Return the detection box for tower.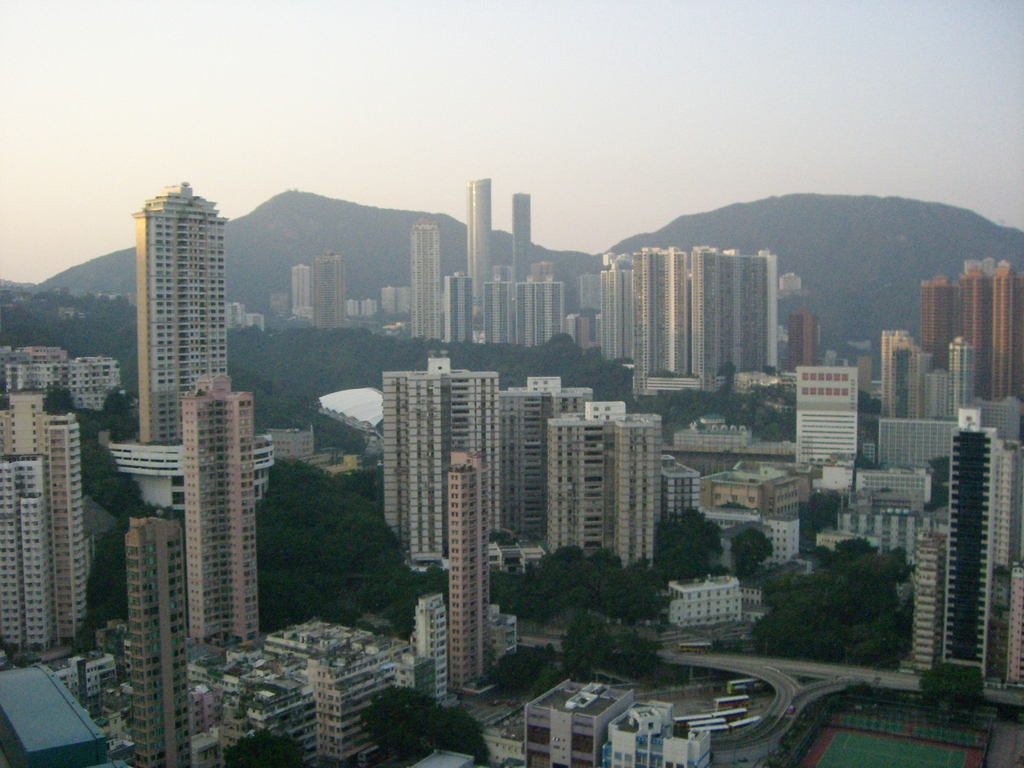
(465,178,491,317).
